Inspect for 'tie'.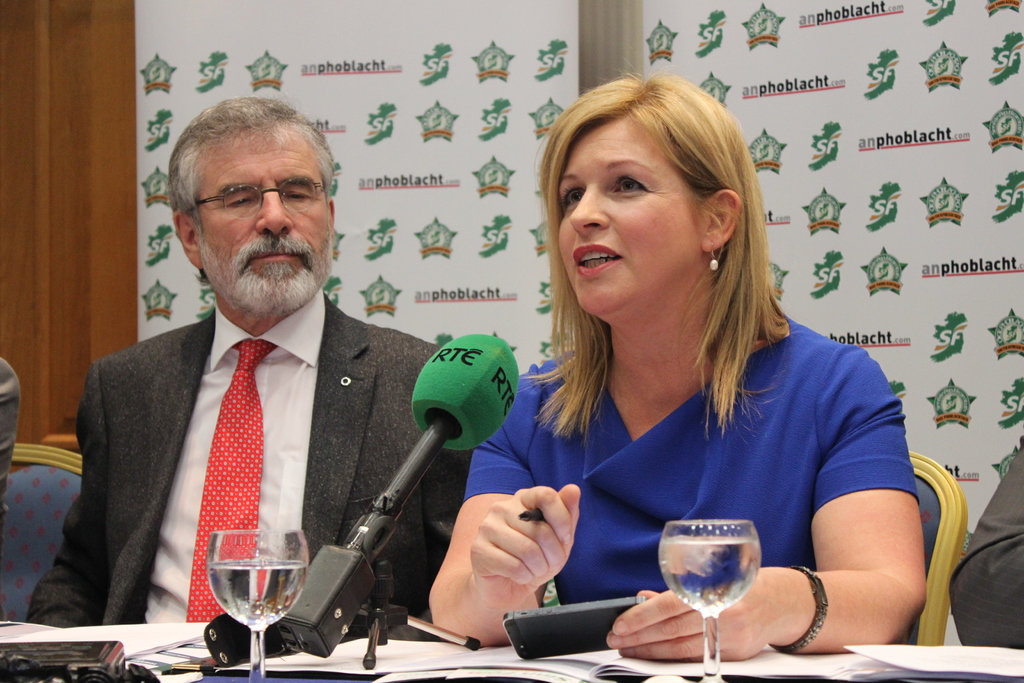
Inspection: bbox(182, 339, 278, 619).
